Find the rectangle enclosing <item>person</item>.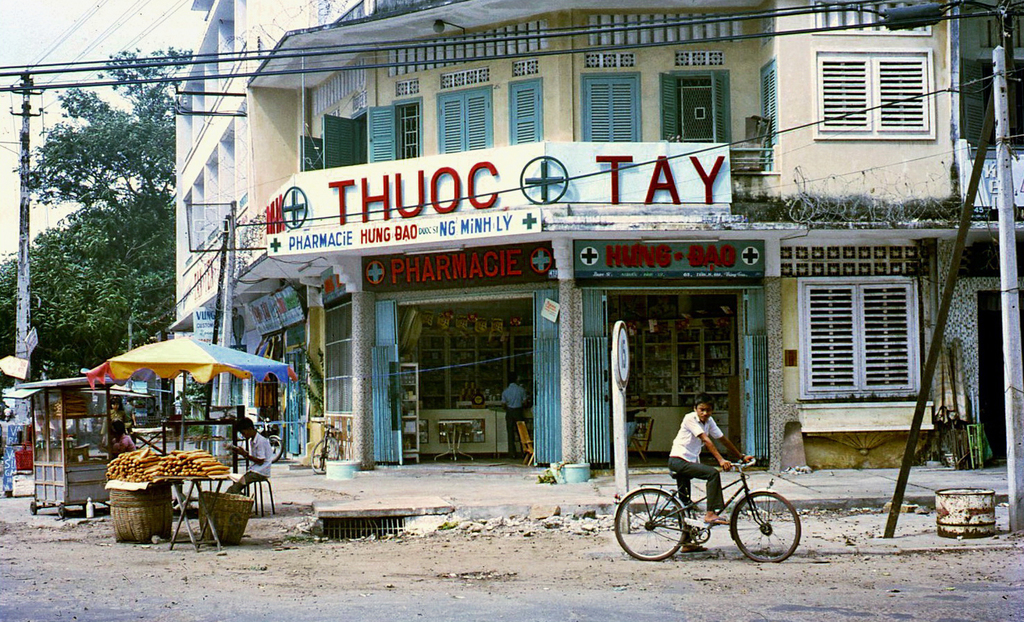
bbox=(666, 399, 754, 554).
